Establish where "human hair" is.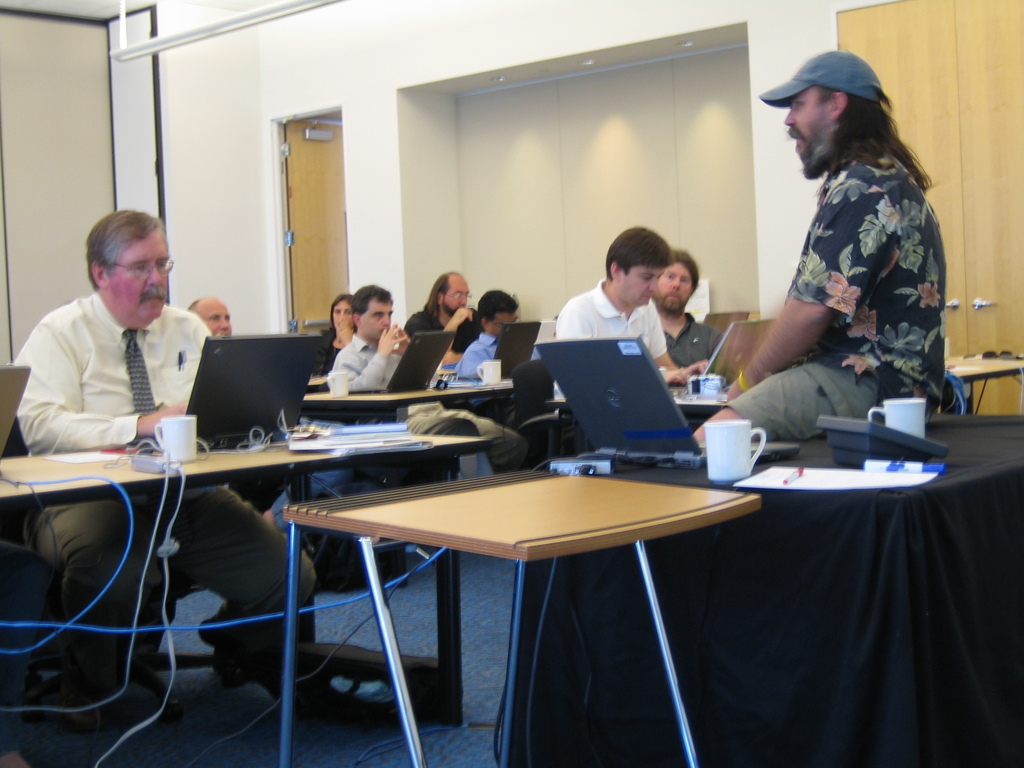
Established at [x1=83, y1=210, x2=165, y2=292].
